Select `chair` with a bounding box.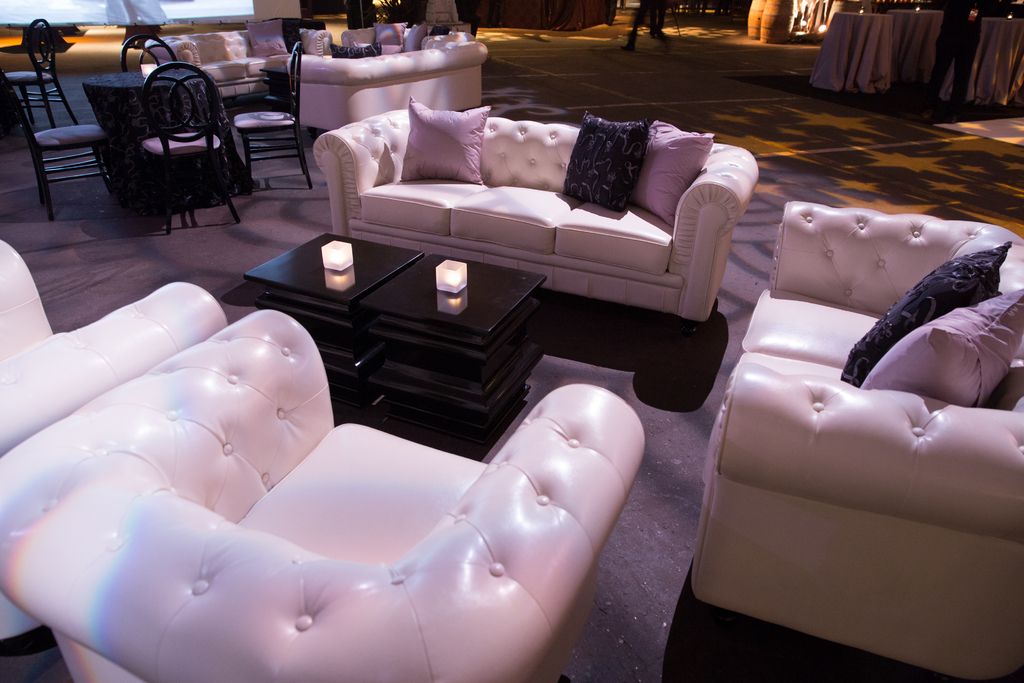
[left=0, top=15, right=76, bottom=131].
